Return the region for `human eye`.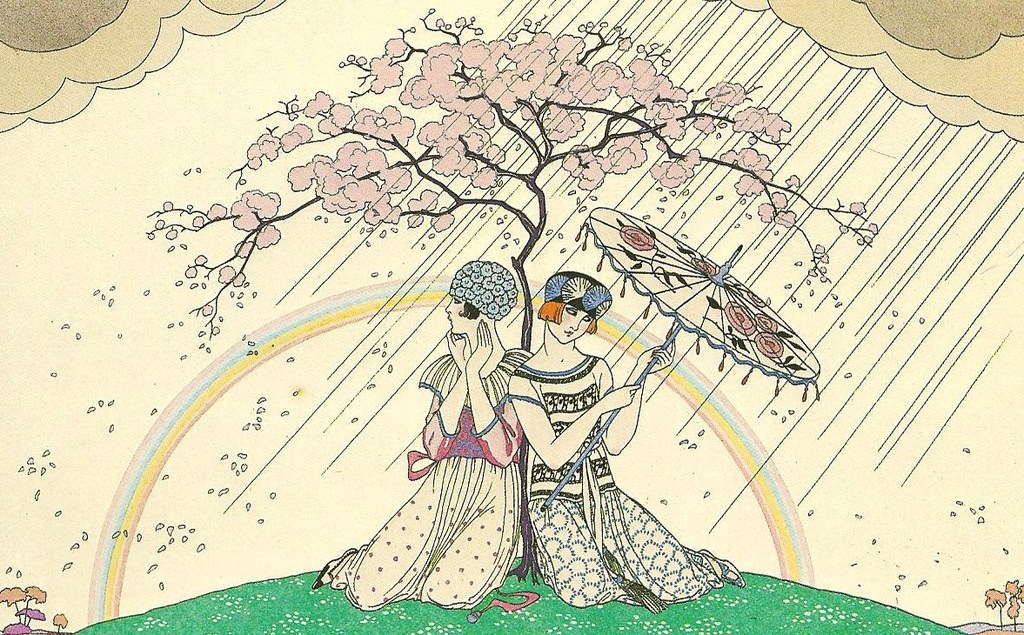
582:311:591:328.
